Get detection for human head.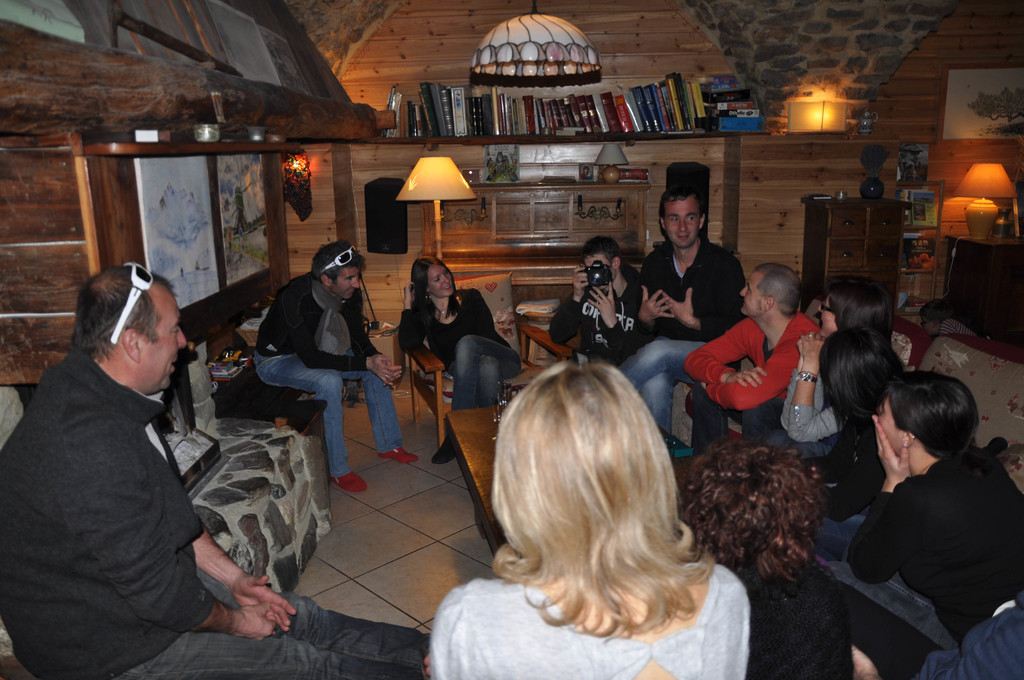
Detection: Rect(739, 261, 805, 316).
